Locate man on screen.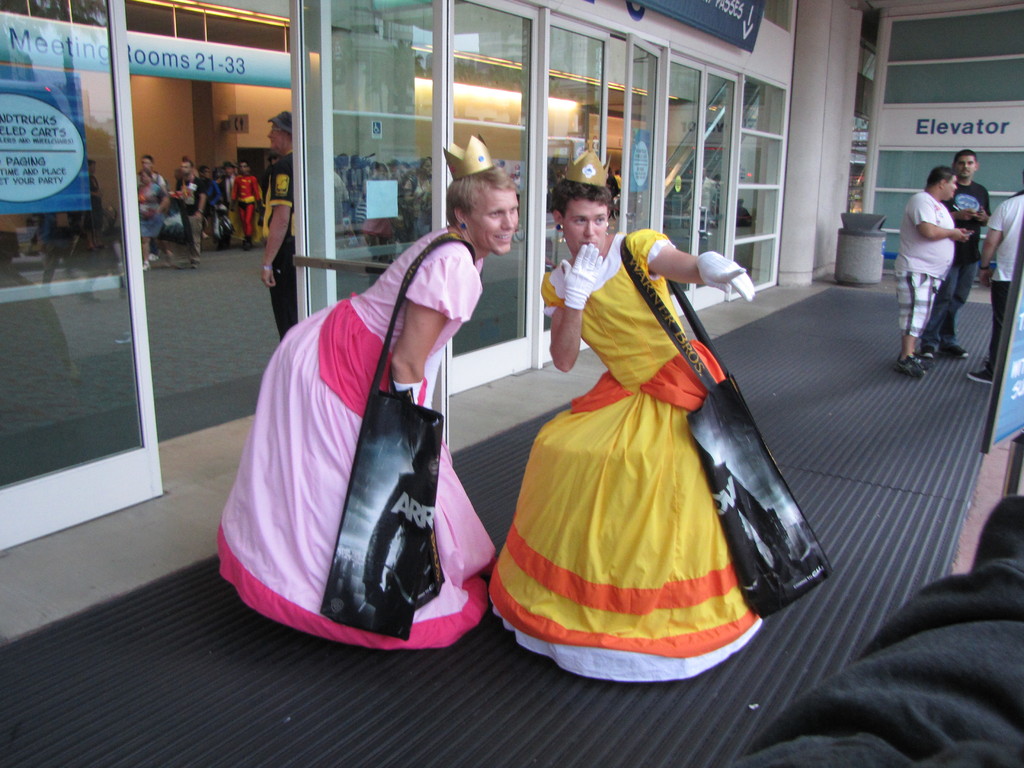
On screen at 138,154,166,264.
